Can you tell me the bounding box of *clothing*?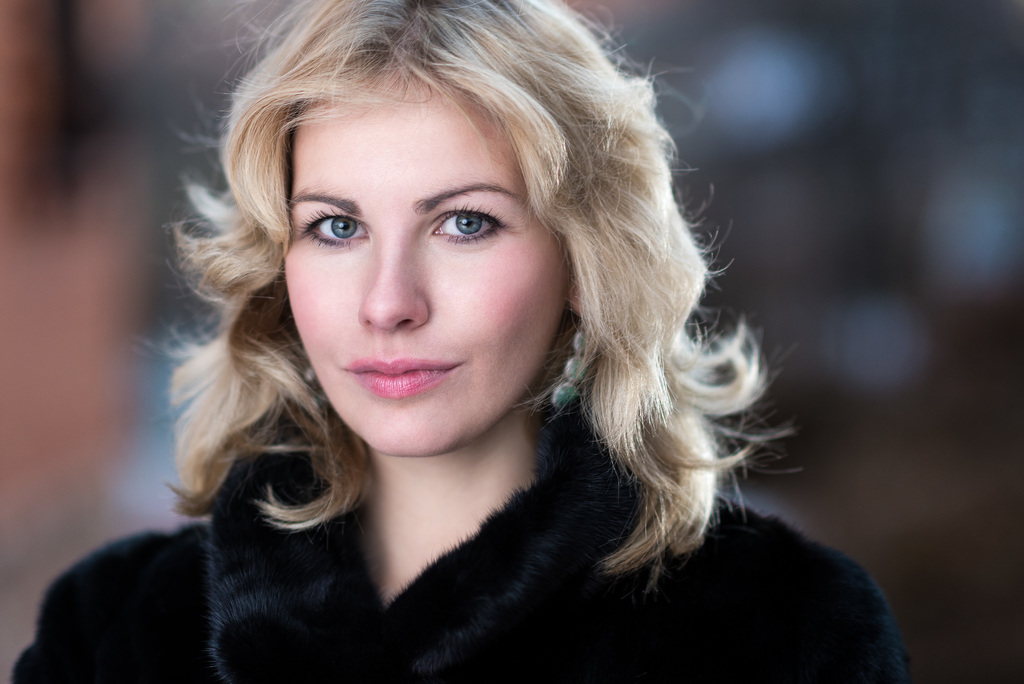
crop(0, 365, 959, 673).
